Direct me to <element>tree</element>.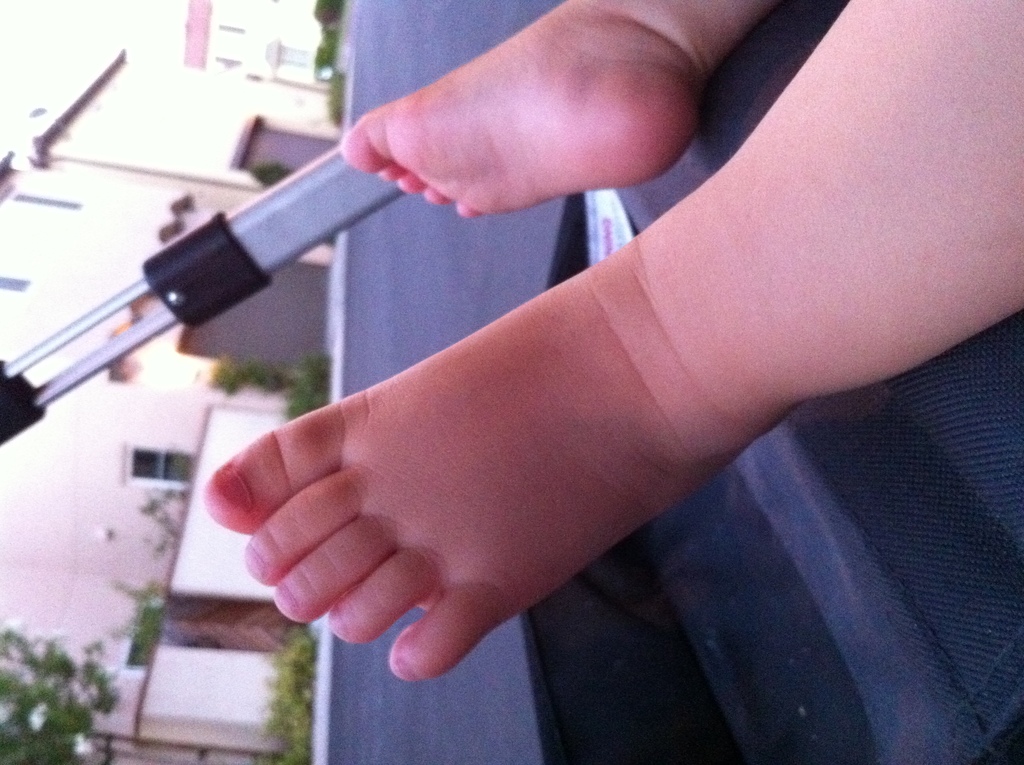
Direction: BBox(239, 618, 345, 764).
